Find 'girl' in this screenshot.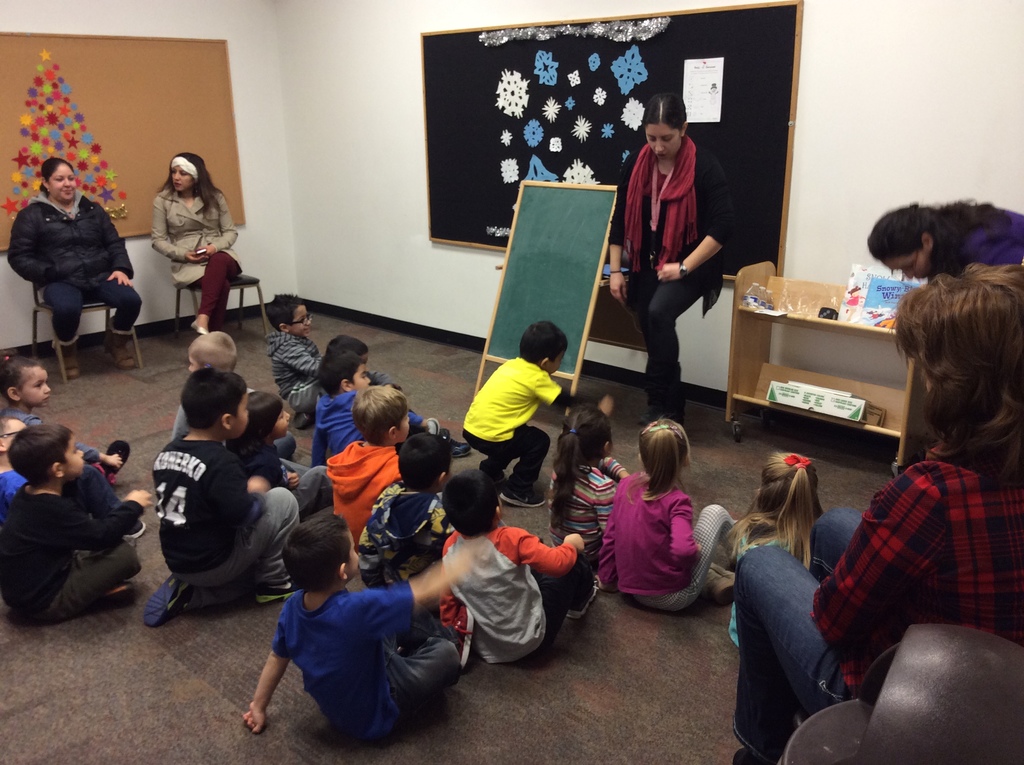
The bounding box for 'girl' is [left=727, top=451, right=833, bottom=638].
